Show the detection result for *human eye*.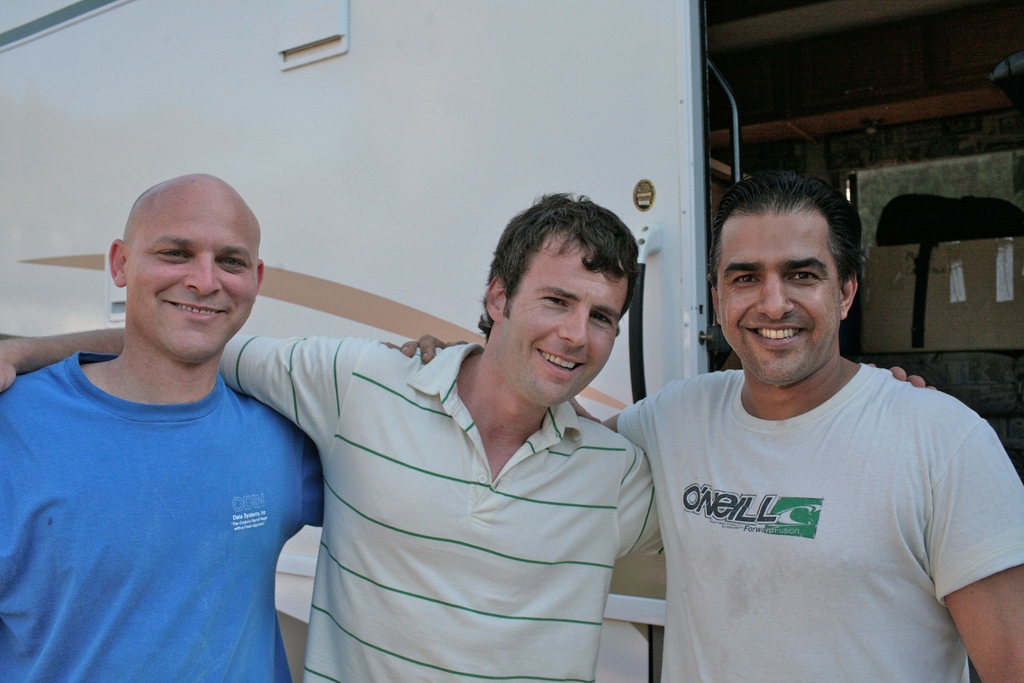
bbox(538, 292, 570, 313).
